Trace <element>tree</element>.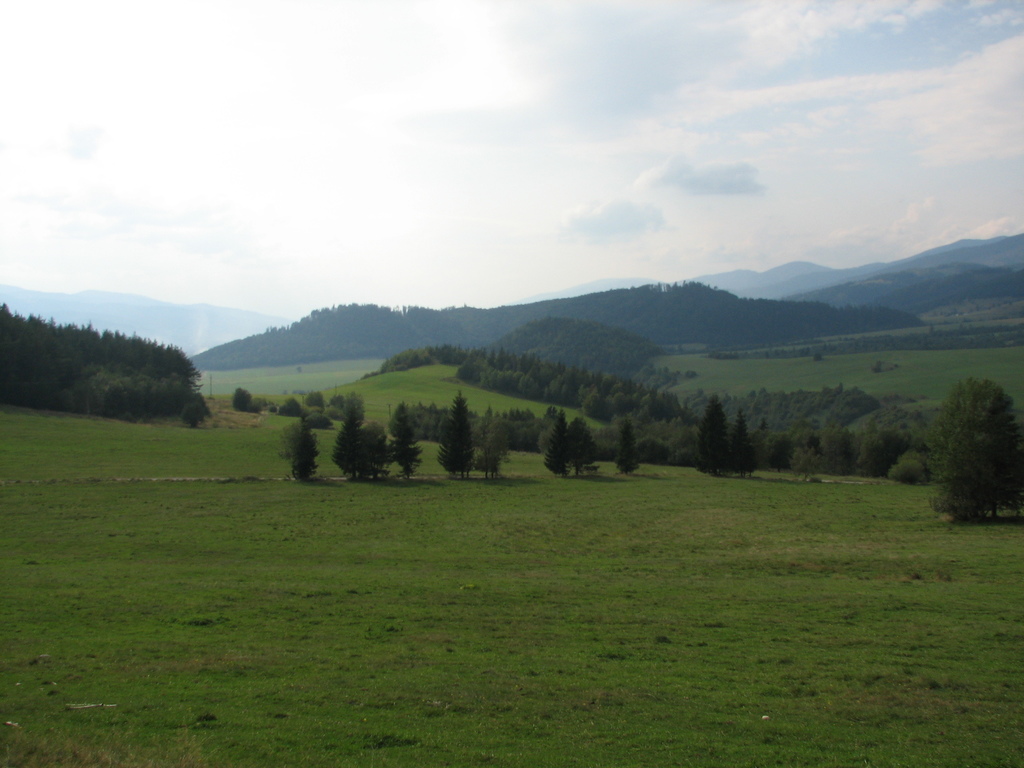
Traced to [433,388,477,479].
